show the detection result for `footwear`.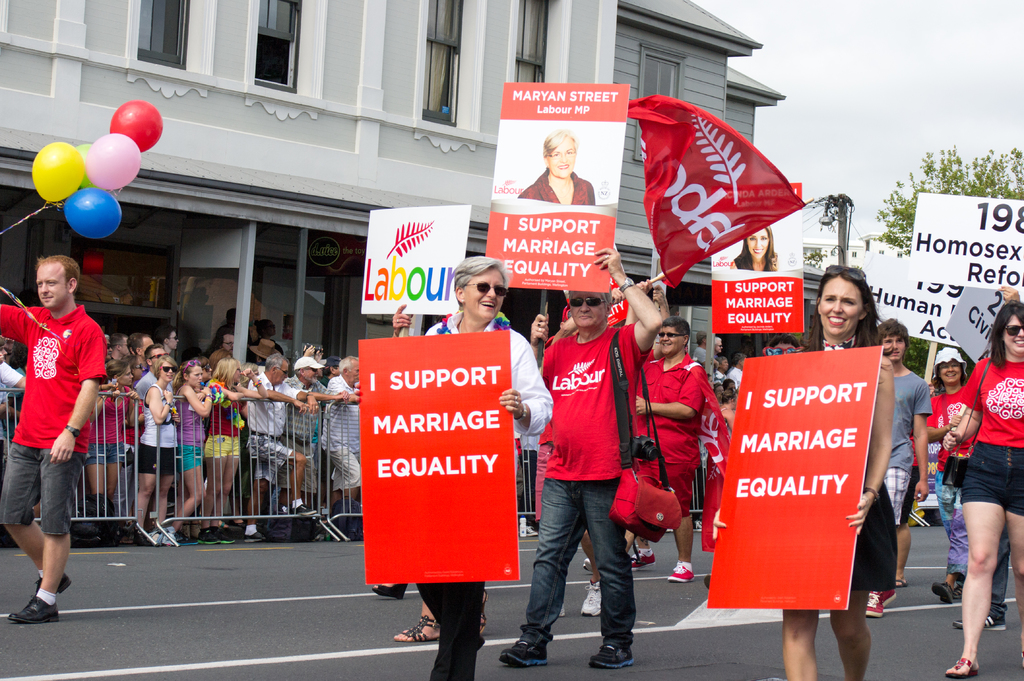
rect(198, 527, 221, 547).
